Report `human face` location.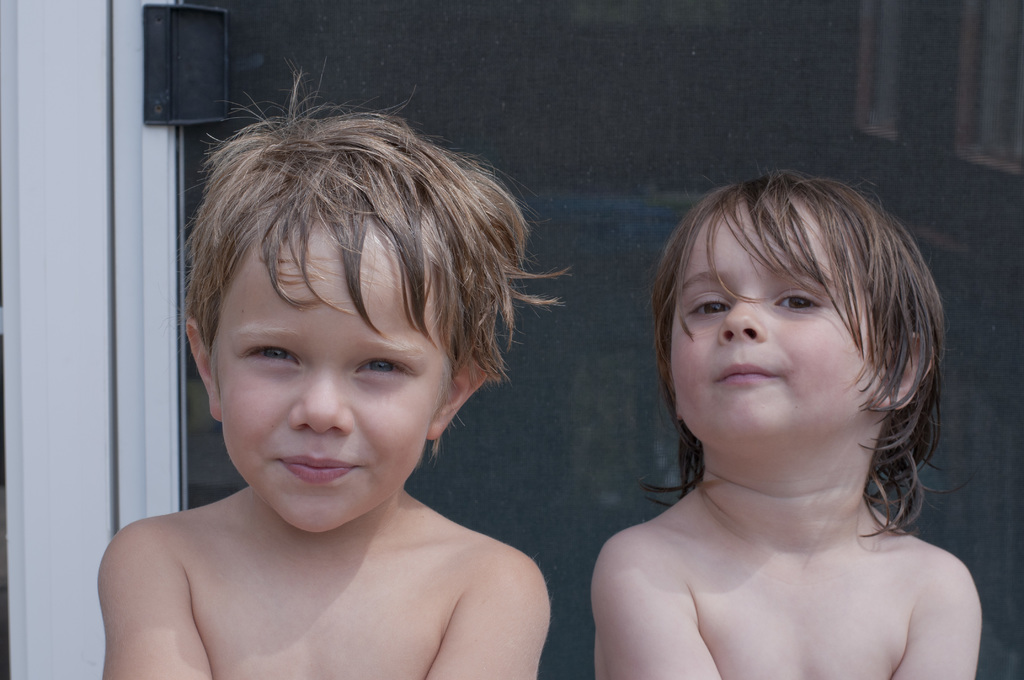
Report: l=665, t=207, r=880, b=439.
